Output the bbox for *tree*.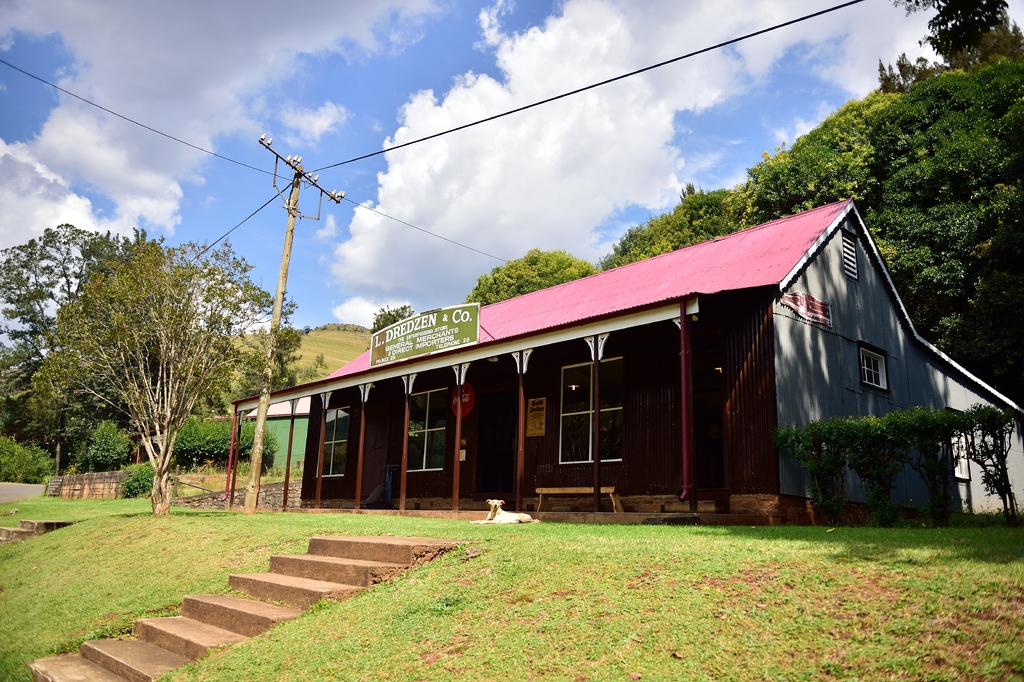
[left=840, top=63, right=1023, bottom=399].
